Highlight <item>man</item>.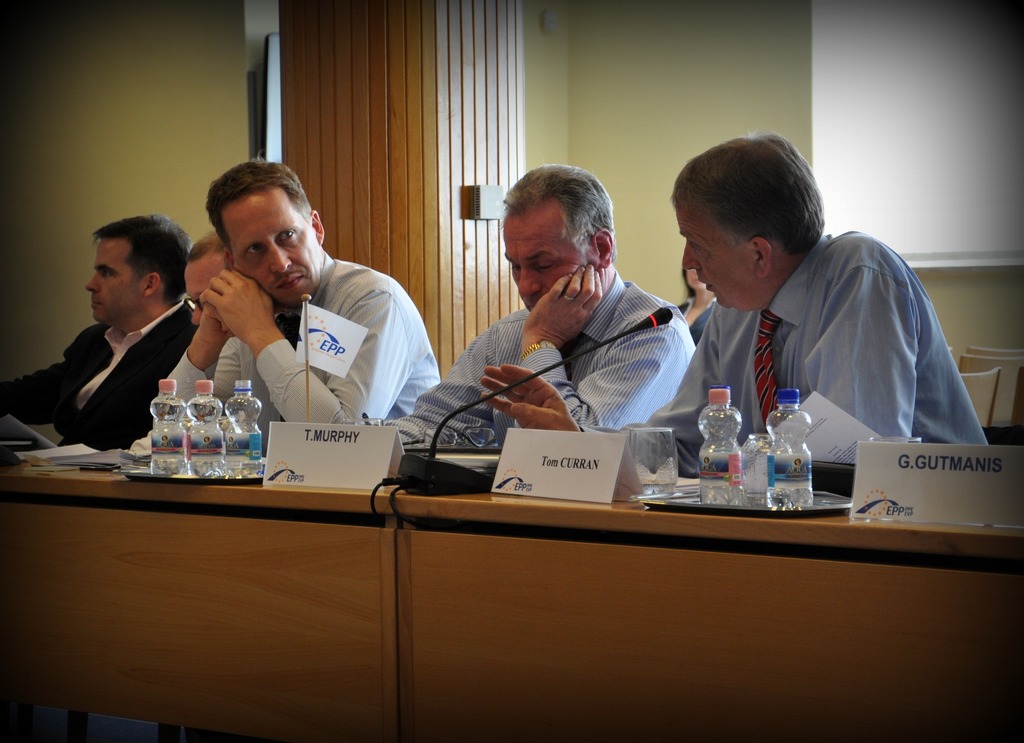
Highlighted region: [136, 166, 429, 451].
